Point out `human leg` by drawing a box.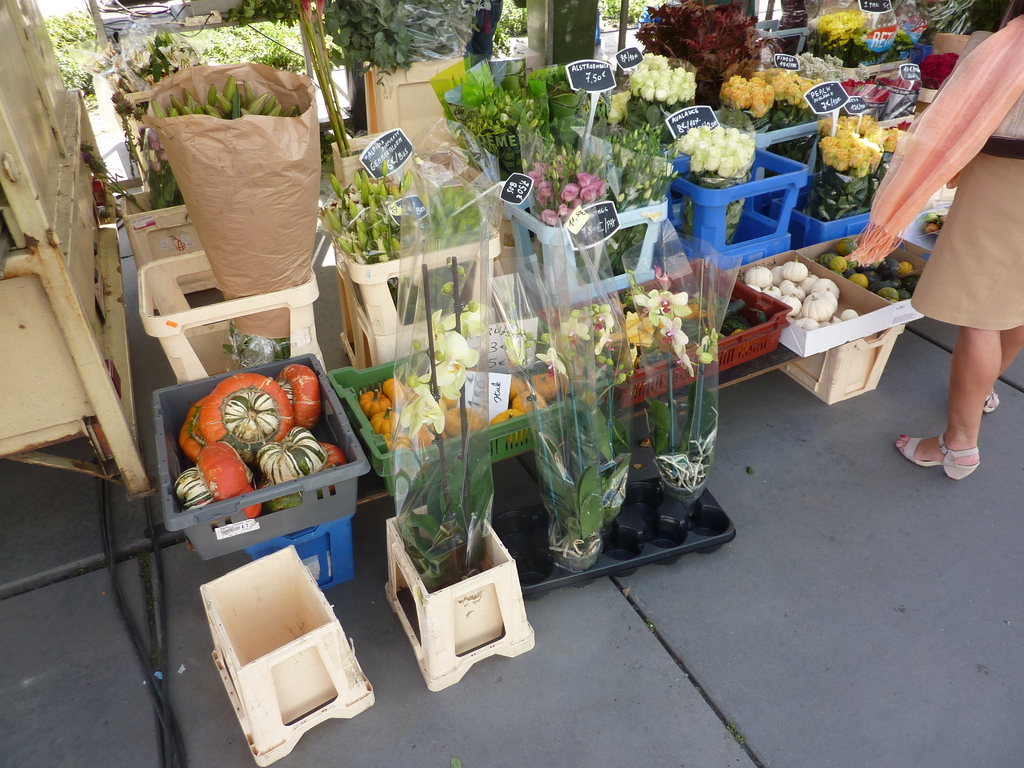
(left=892, top=331, right=1023, bottom=482).
